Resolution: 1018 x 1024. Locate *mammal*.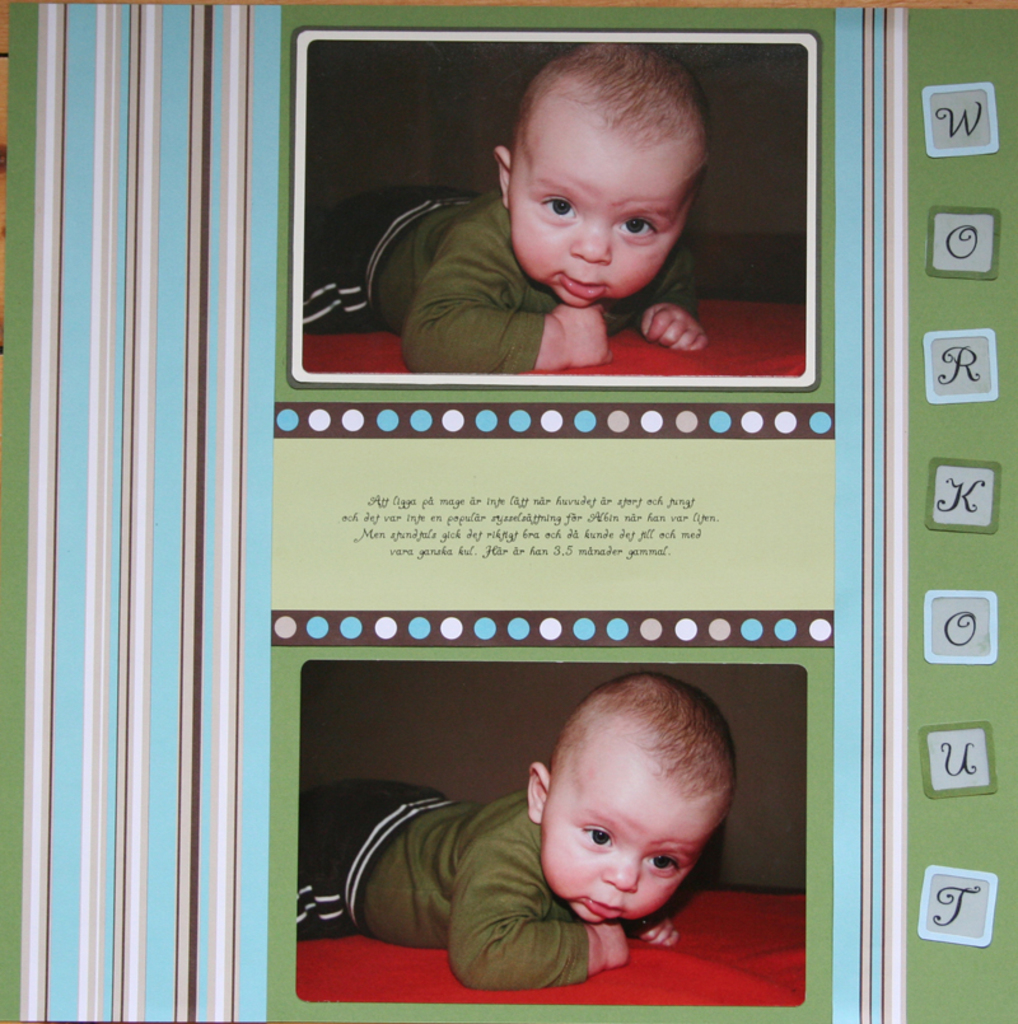
left=341, top=67, right=793, bottom=385.
